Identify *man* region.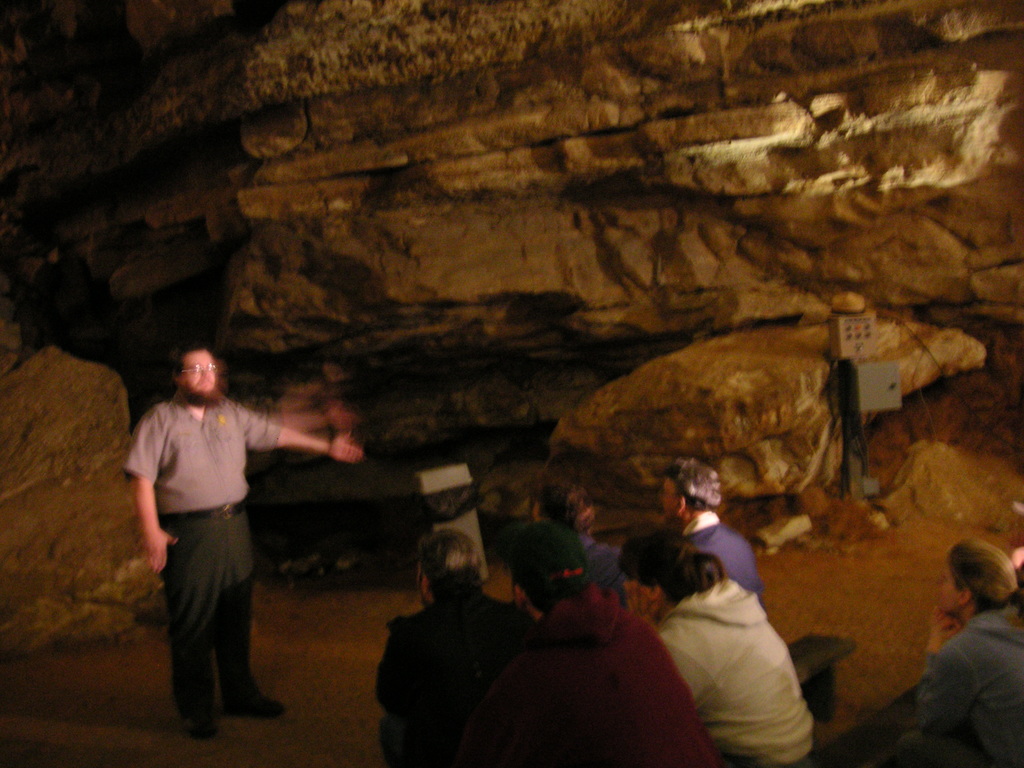
Region: [x1=657, y1=458, x2=758, y2=595].
